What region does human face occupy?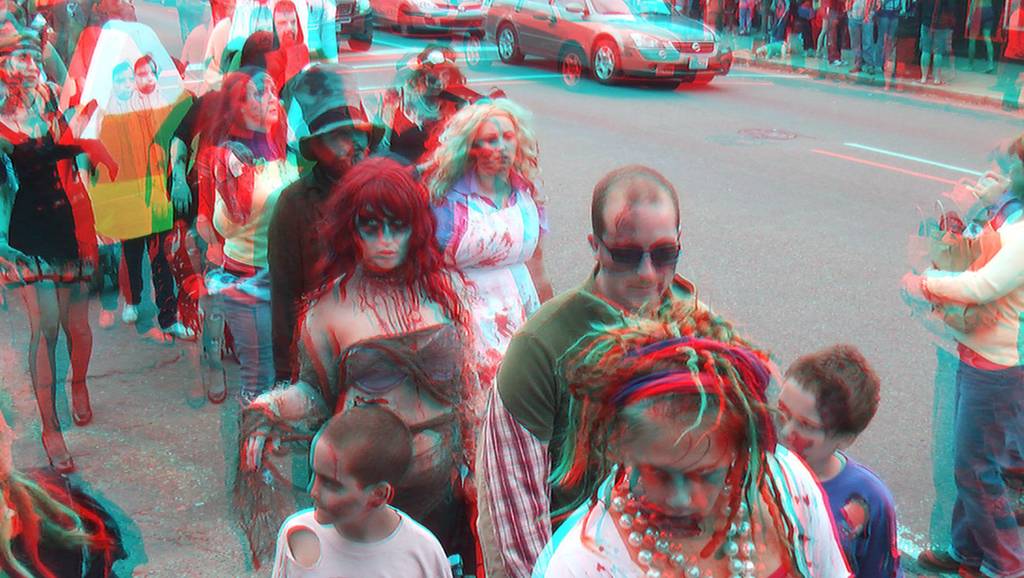
[776,376,831,464].
